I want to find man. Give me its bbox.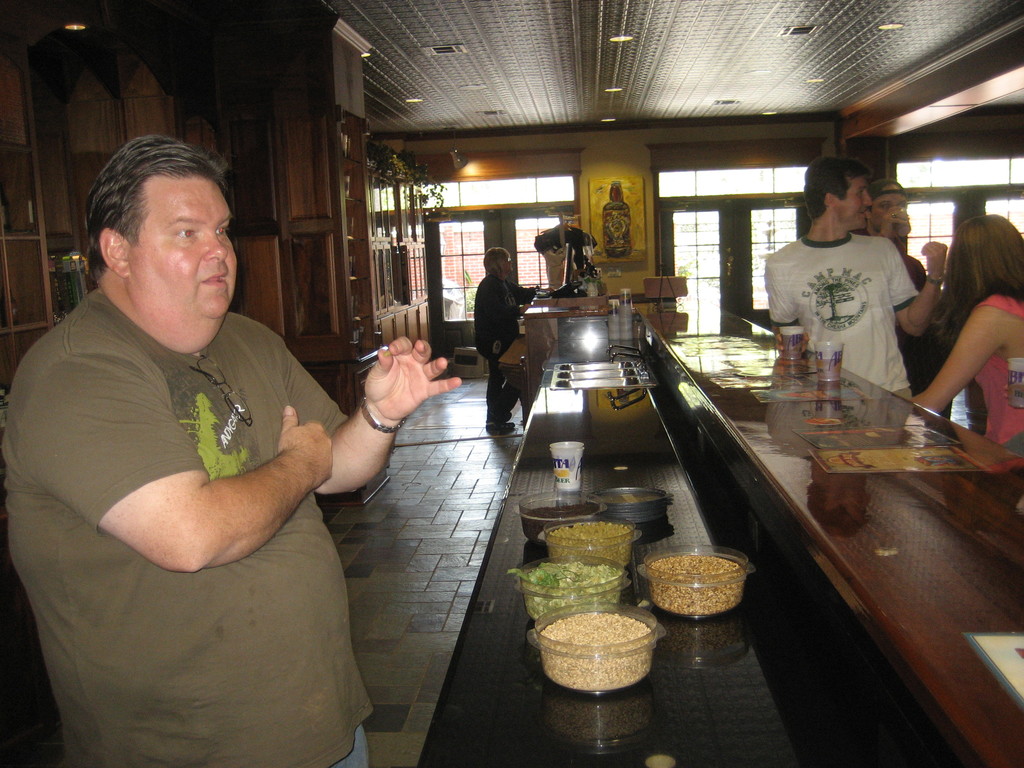
762, 152, 950, 405.
